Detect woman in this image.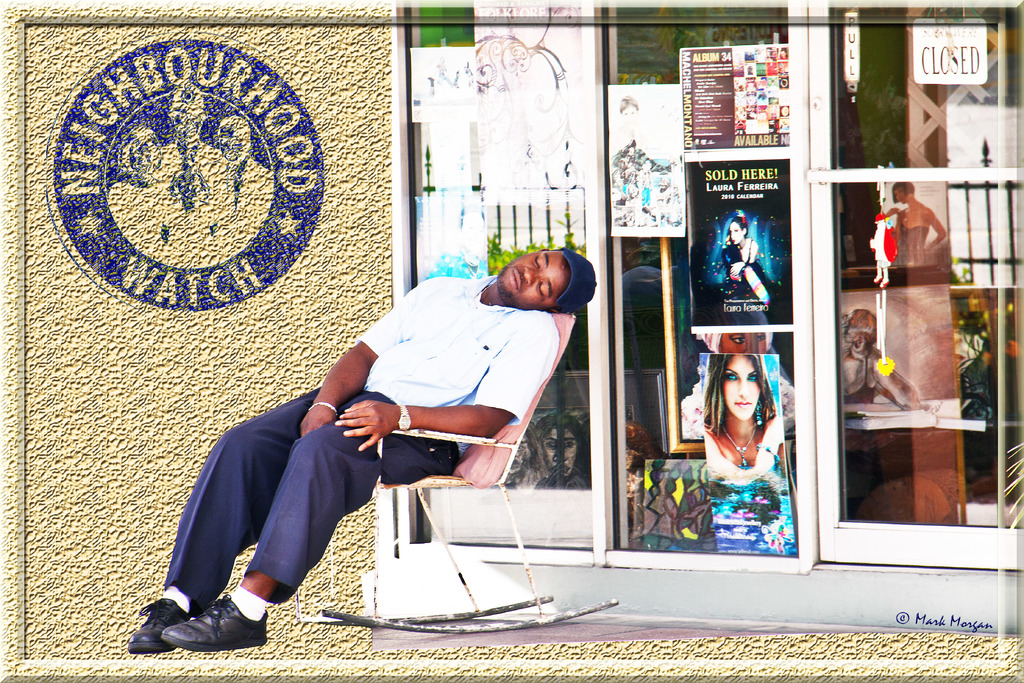
Detection: 724:215:769:300.
